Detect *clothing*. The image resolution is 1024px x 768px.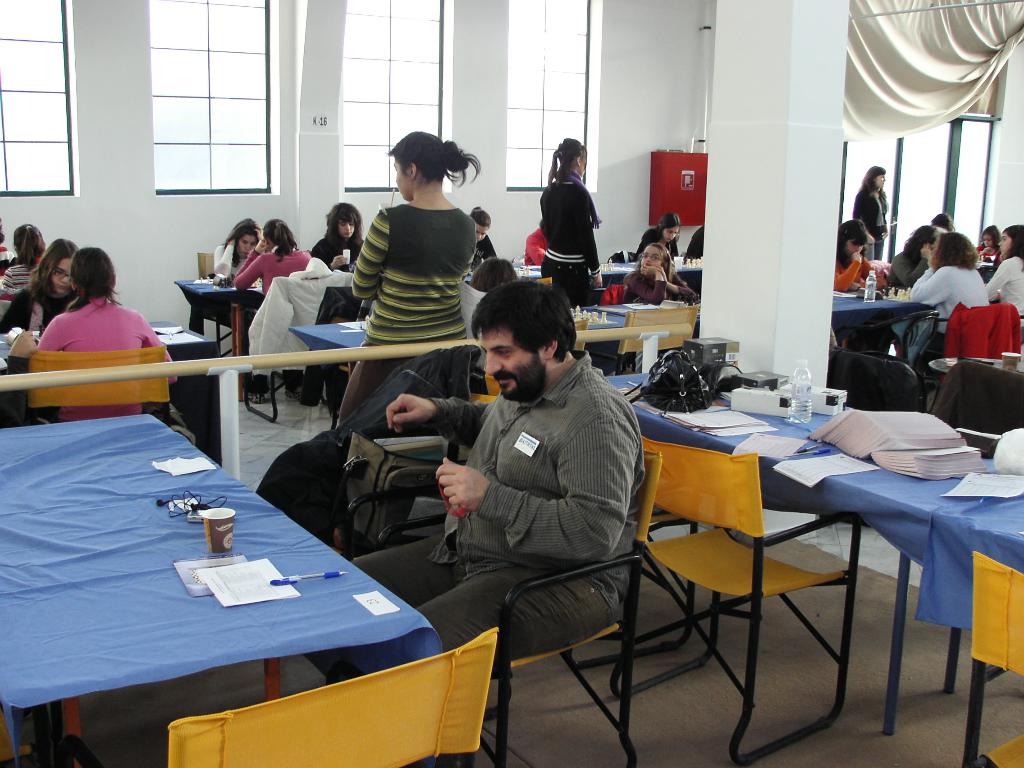
x1=852, y1=184, x2=887, y2=252.
